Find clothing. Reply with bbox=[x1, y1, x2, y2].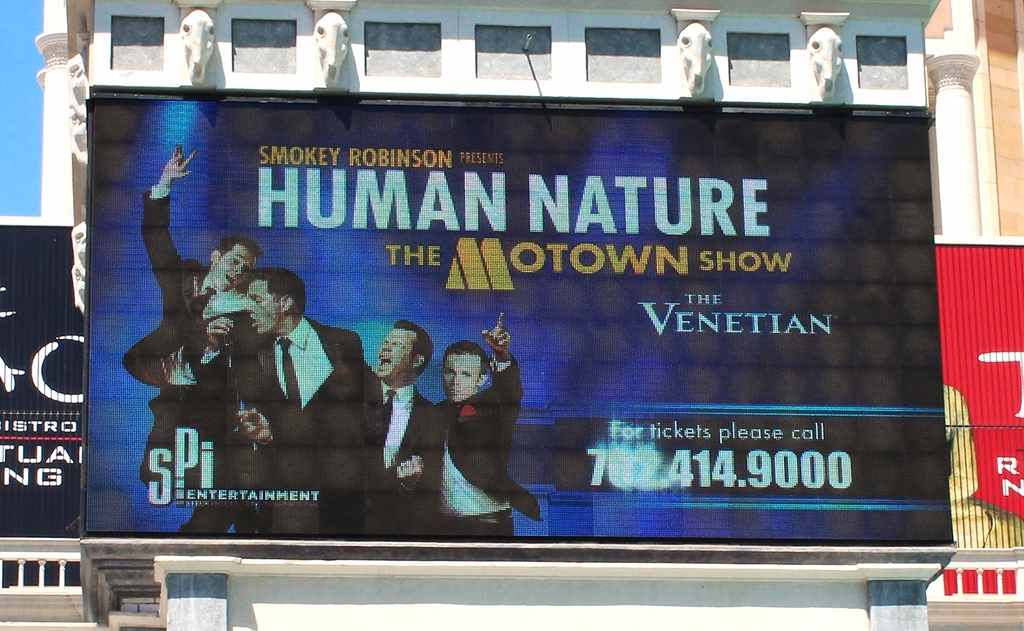
bbox=[125, 188, 268, 544].
